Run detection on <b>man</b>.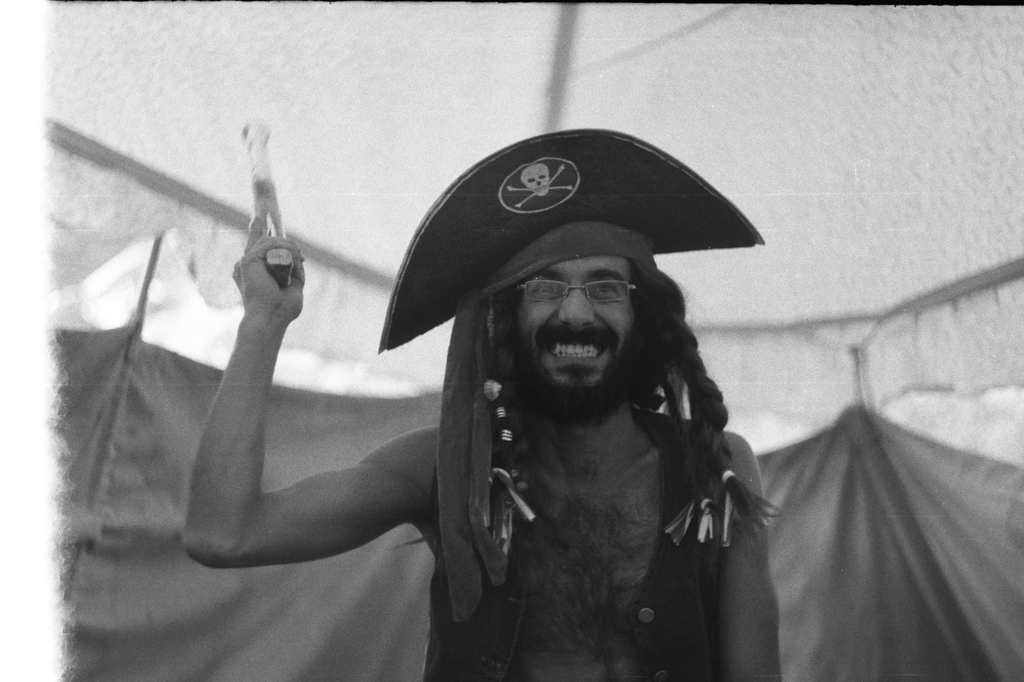
Result: [x1=265, y1=147, x2=788, y2=672].
